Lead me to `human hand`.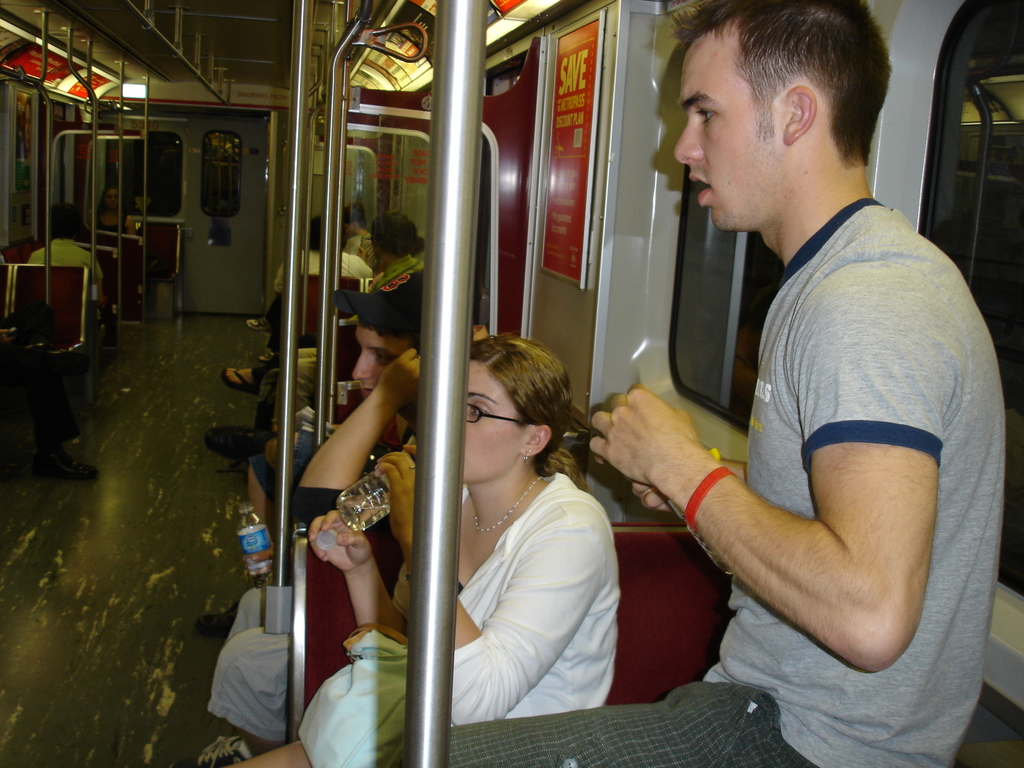
Lead to region(376, 349, 424, 413).
